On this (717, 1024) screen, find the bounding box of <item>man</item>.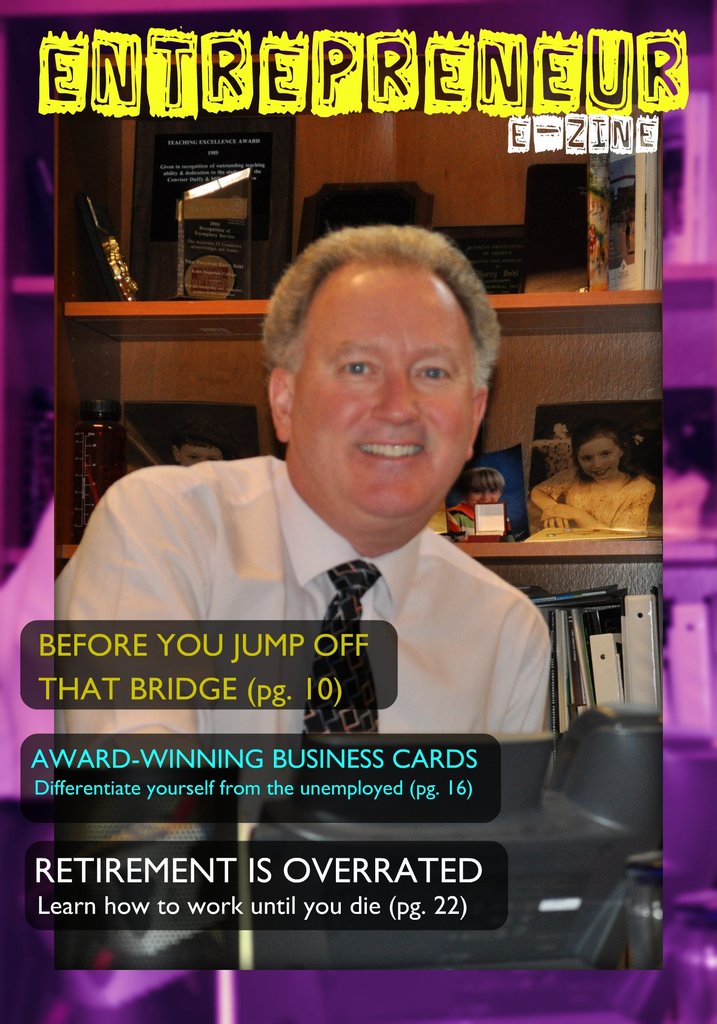
Bounding box: 96/235/596/852.
